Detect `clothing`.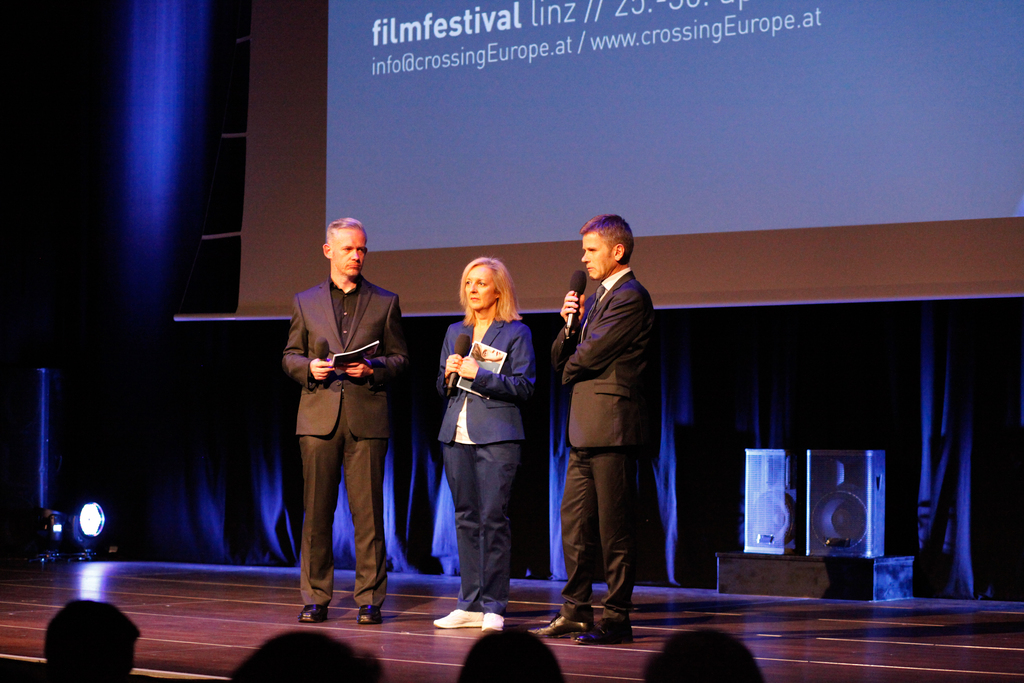
Detected at bbox=(430, 319, 536, 614).
